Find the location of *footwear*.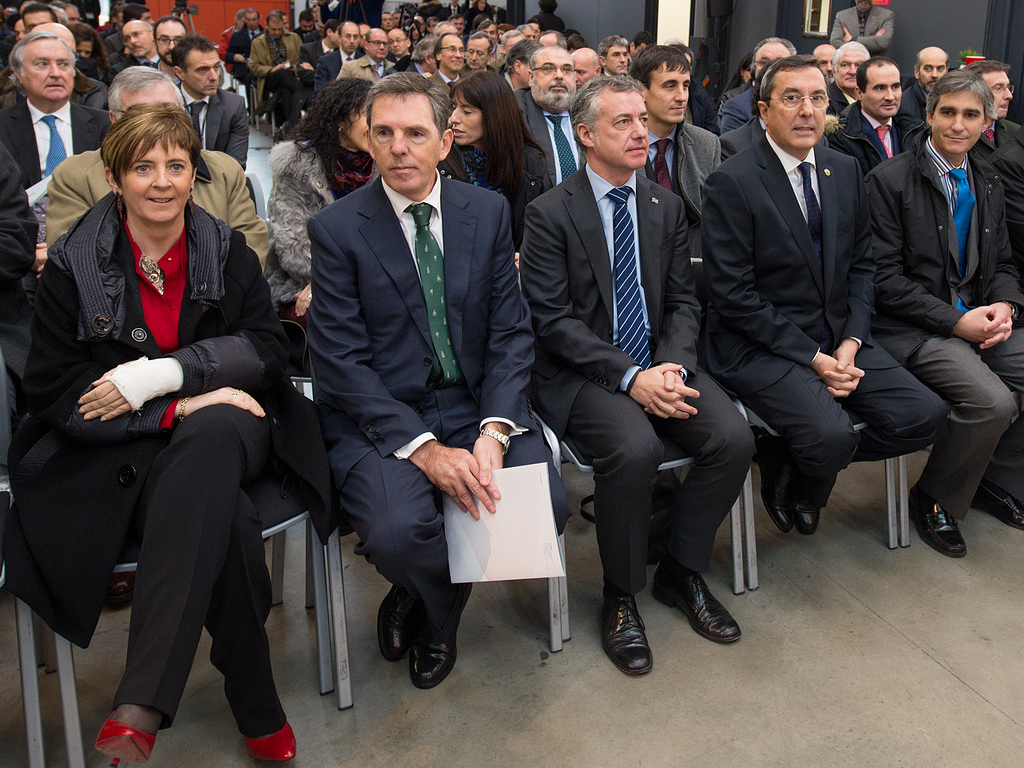
Location: crop(378, 582, 413, 660).
